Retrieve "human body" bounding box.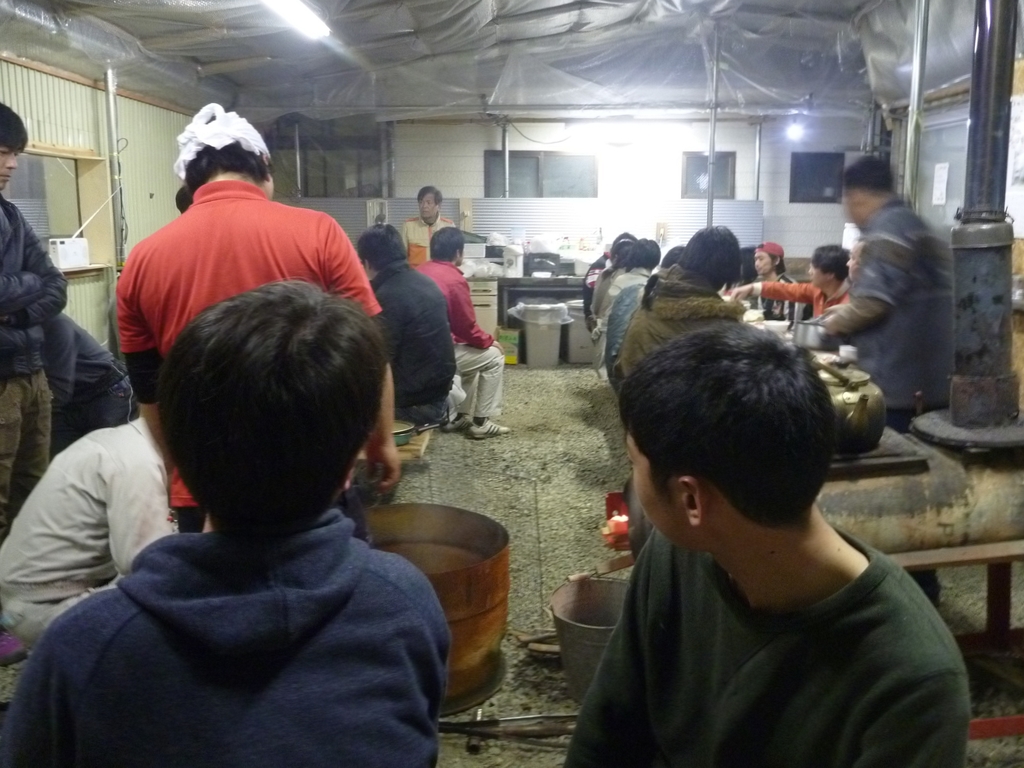
Bounding box: select_region(367, 262, 457, 426).
